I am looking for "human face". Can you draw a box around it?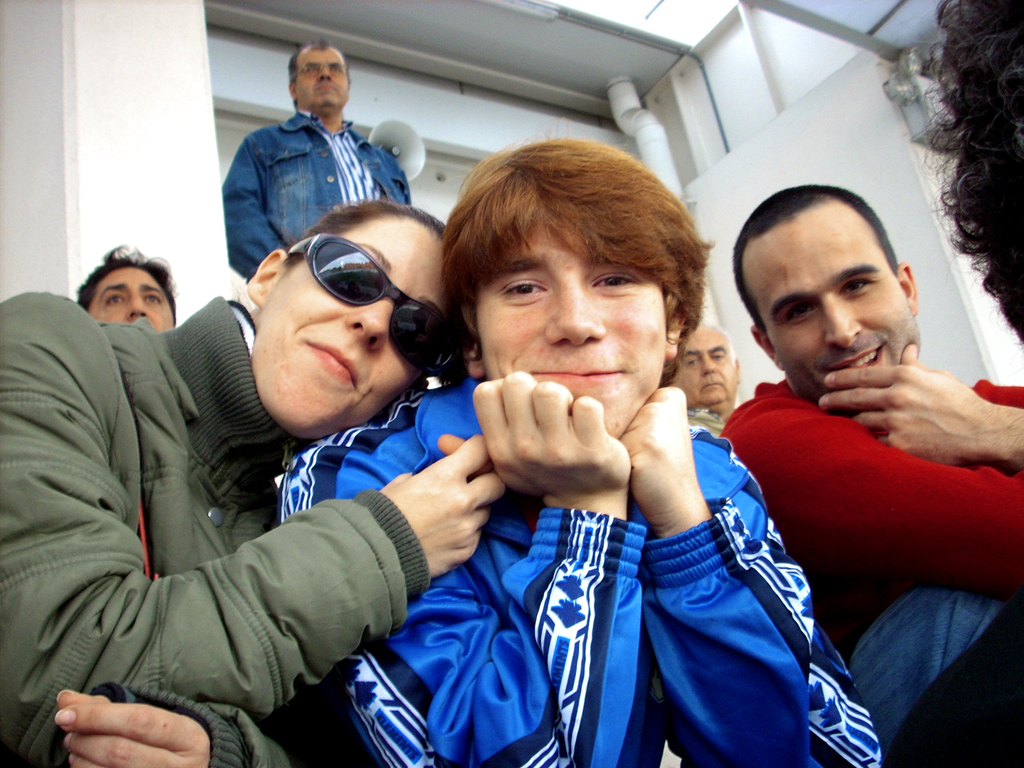
Sure, the bounding box is x1=746 y1=198 x2=922 y2=410.
